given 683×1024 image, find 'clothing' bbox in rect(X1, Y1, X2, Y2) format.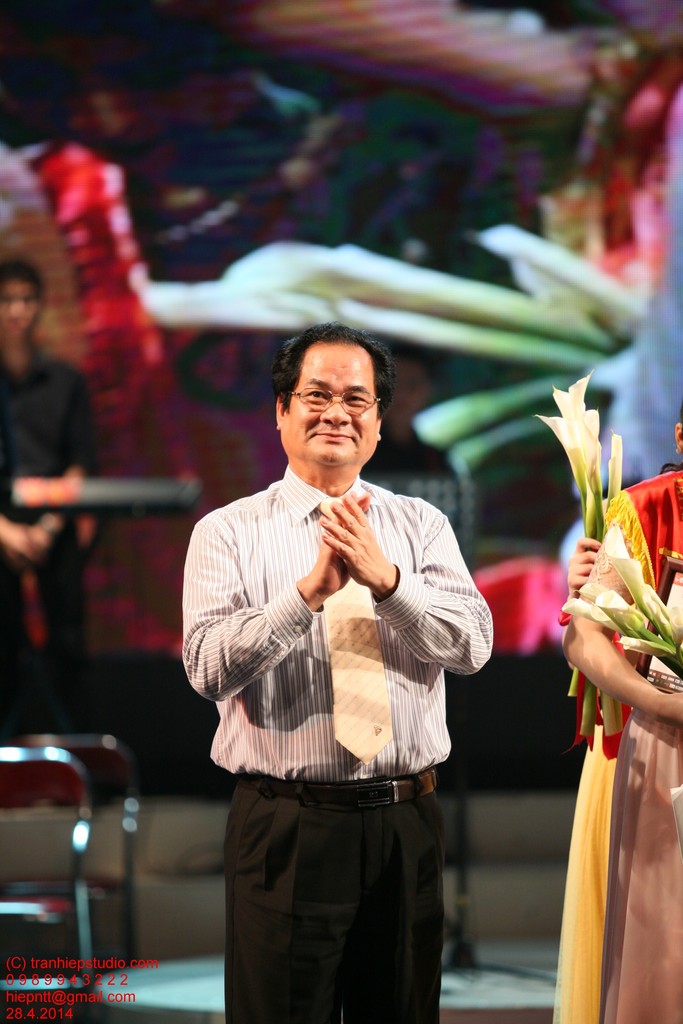
rect(549, 714, 620, 1023).
